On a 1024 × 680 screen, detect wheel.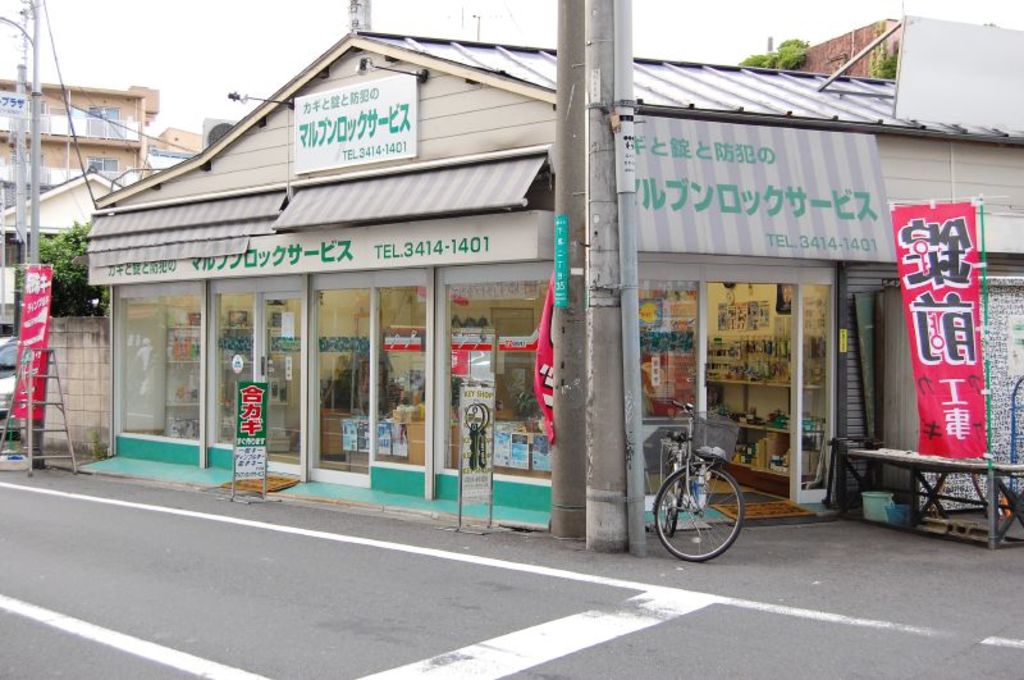
659/452/682/537.
